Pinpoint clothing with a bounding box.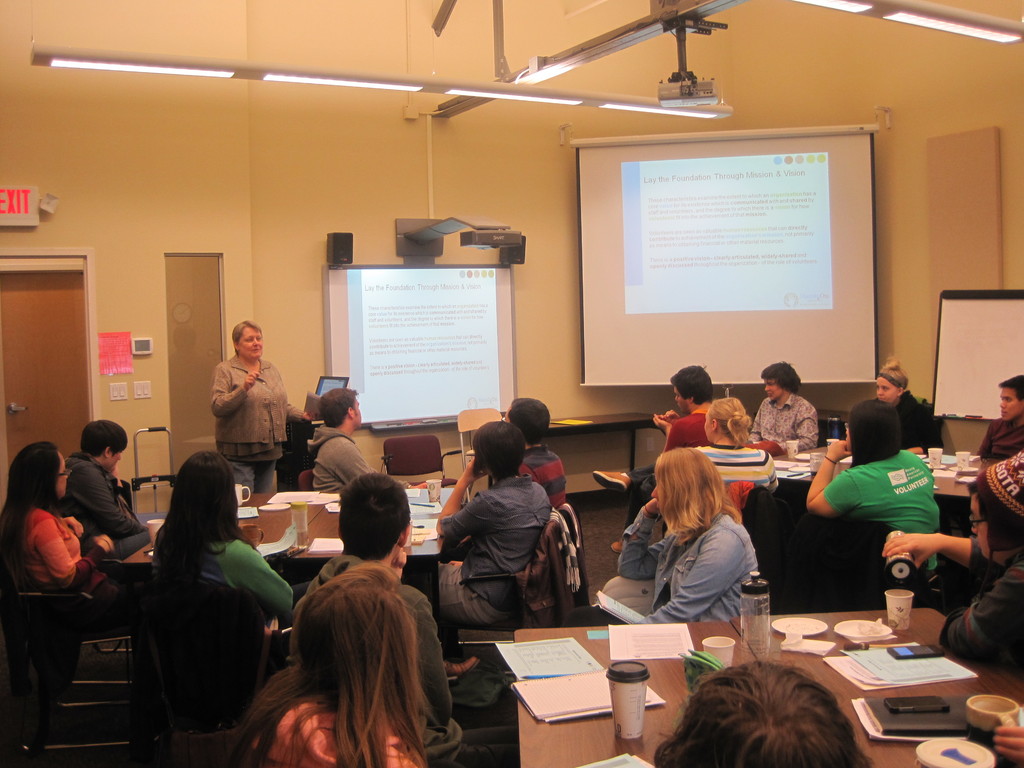
(left=812, top=427, right=965, bottom=609).
